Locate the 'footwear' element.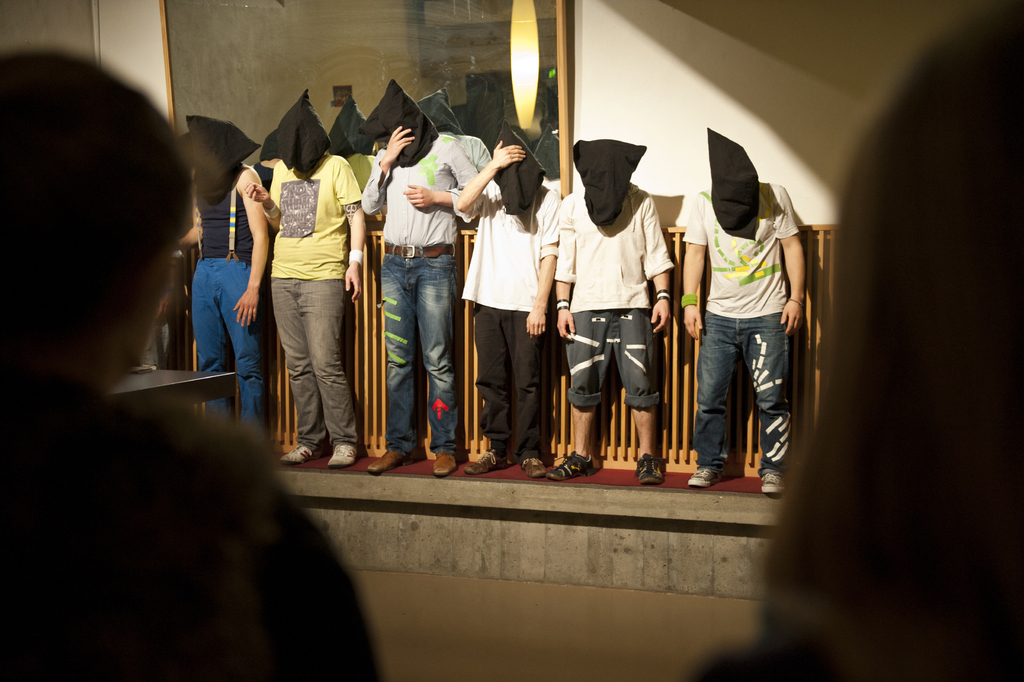
Element bbox: {"x1": 464, "y1": 450, "x2": 506, "y2": 480}.
